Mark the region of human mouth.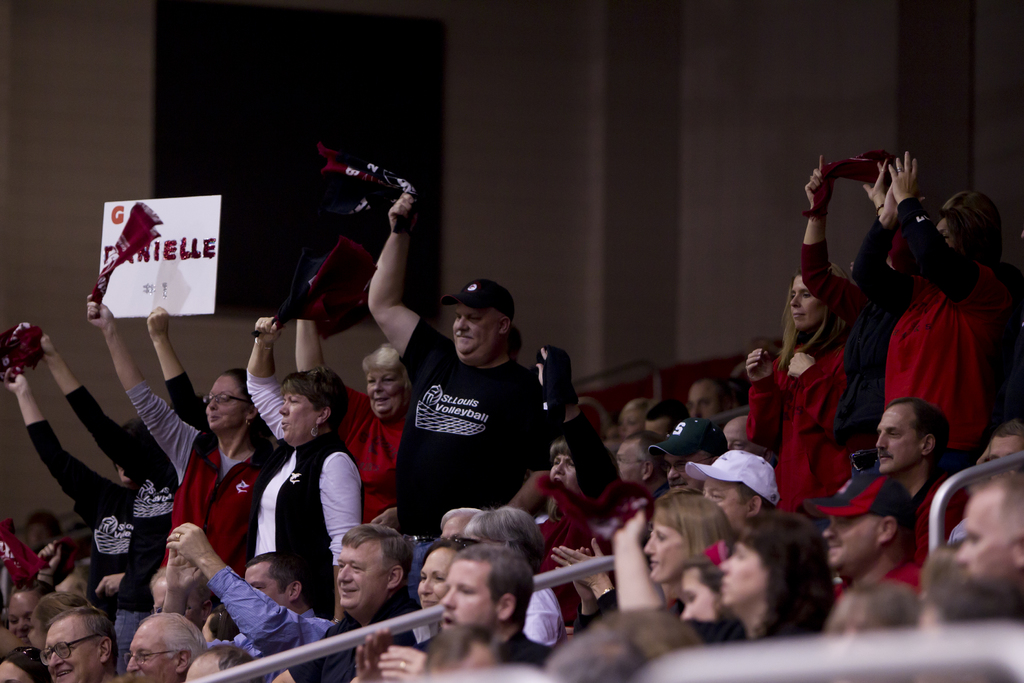
Region: BBox(206, 411, 221, 424).
